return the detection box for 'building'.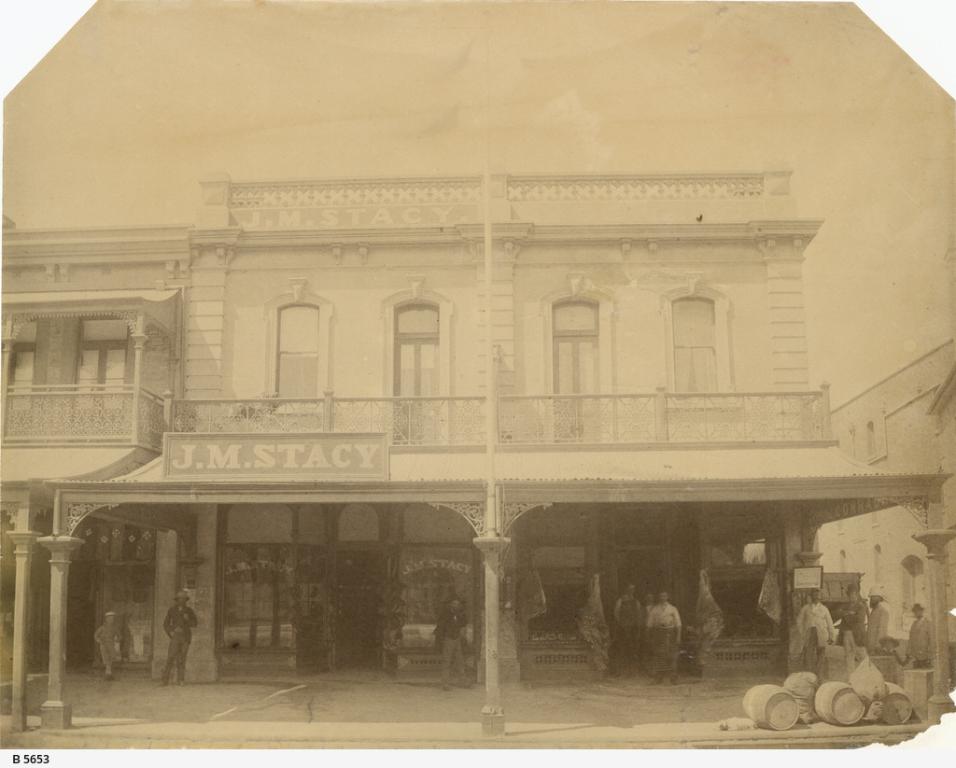
left=0, top=164, right=949, bottom=756.
